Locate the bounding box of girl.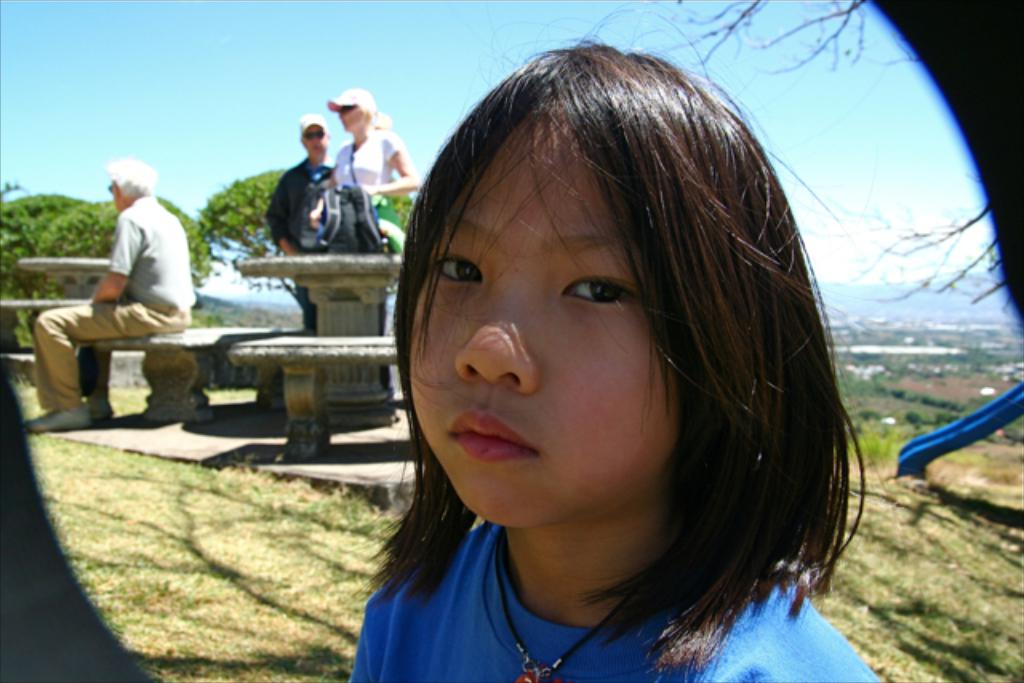
Bounding box: (347, 5, 880, 681).
